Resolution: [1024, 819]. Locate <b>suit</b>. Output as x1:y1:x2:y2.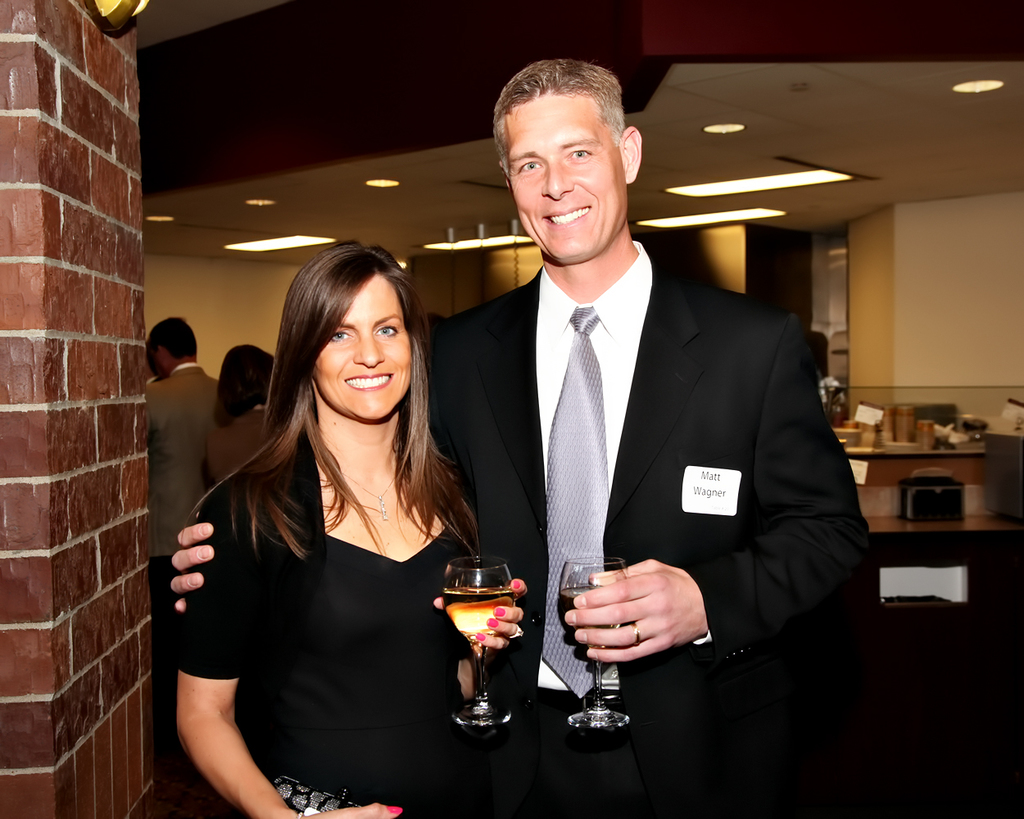
208:408:275:483.
